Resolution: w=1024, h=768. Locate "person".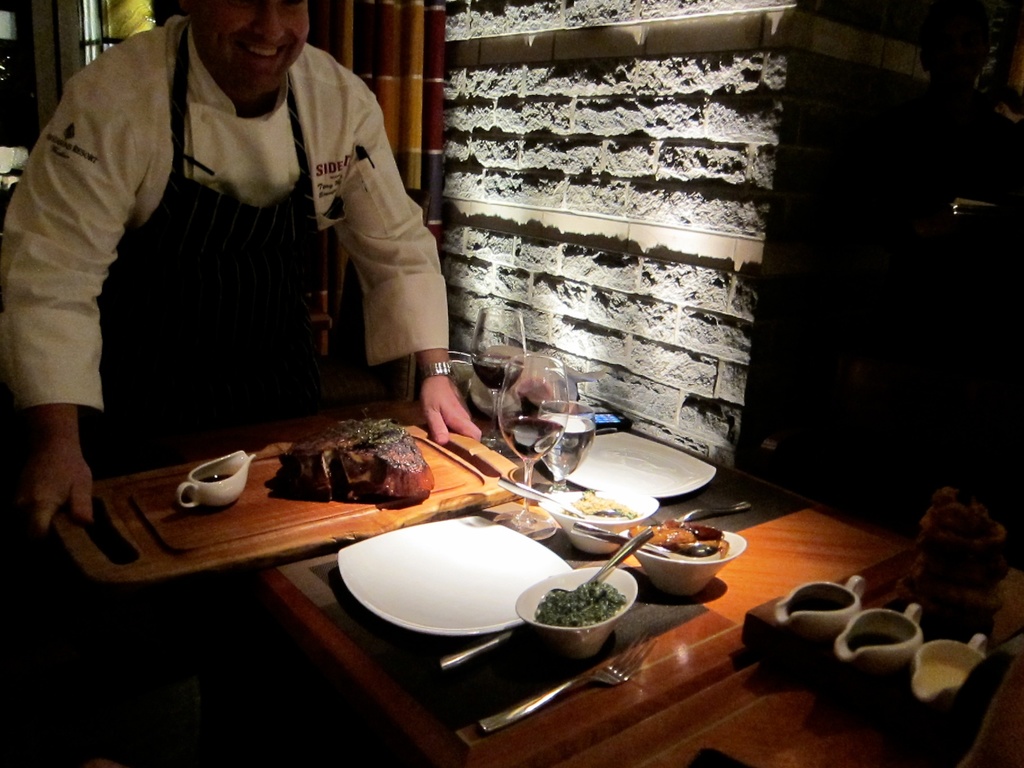
region(0, 0, 484, 534).
